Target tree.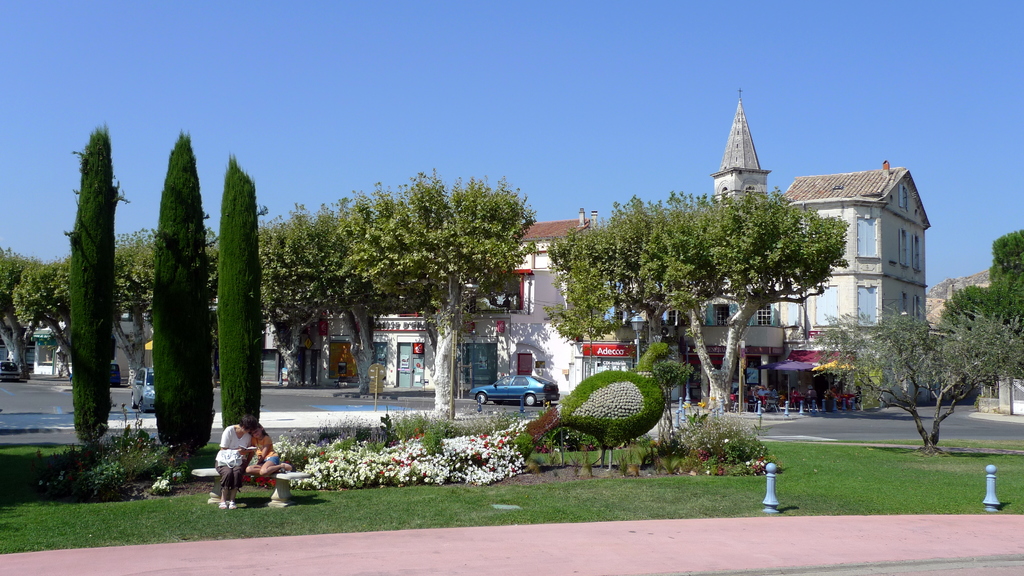
Target region: 104:232:161:412.
